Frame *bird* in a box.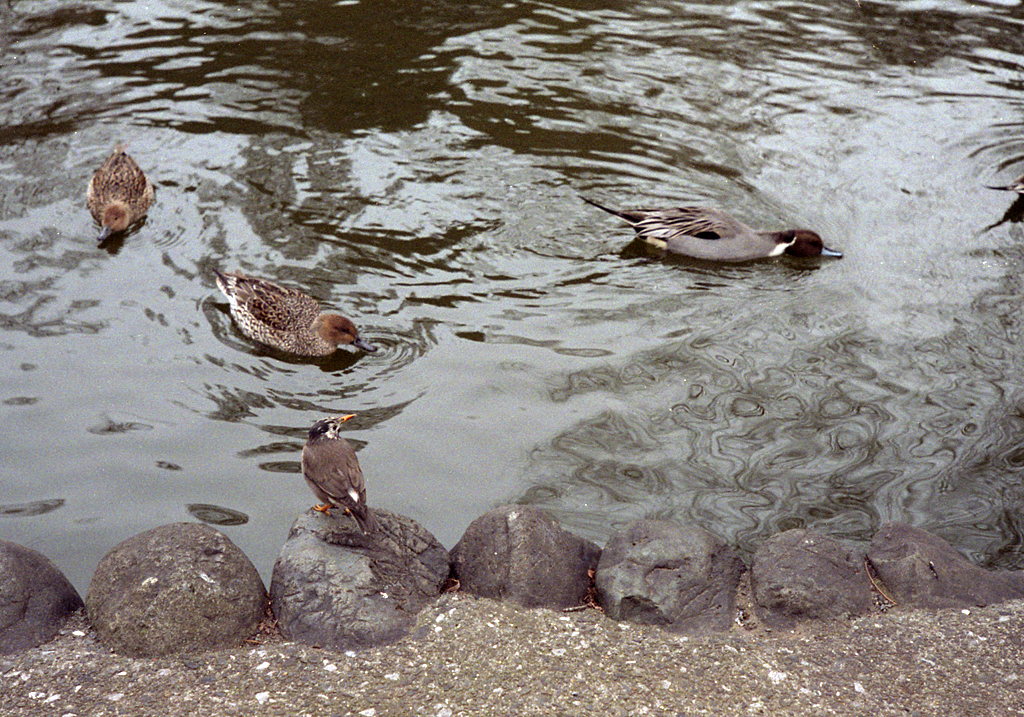
select_region(215, 268, 376, 361).
